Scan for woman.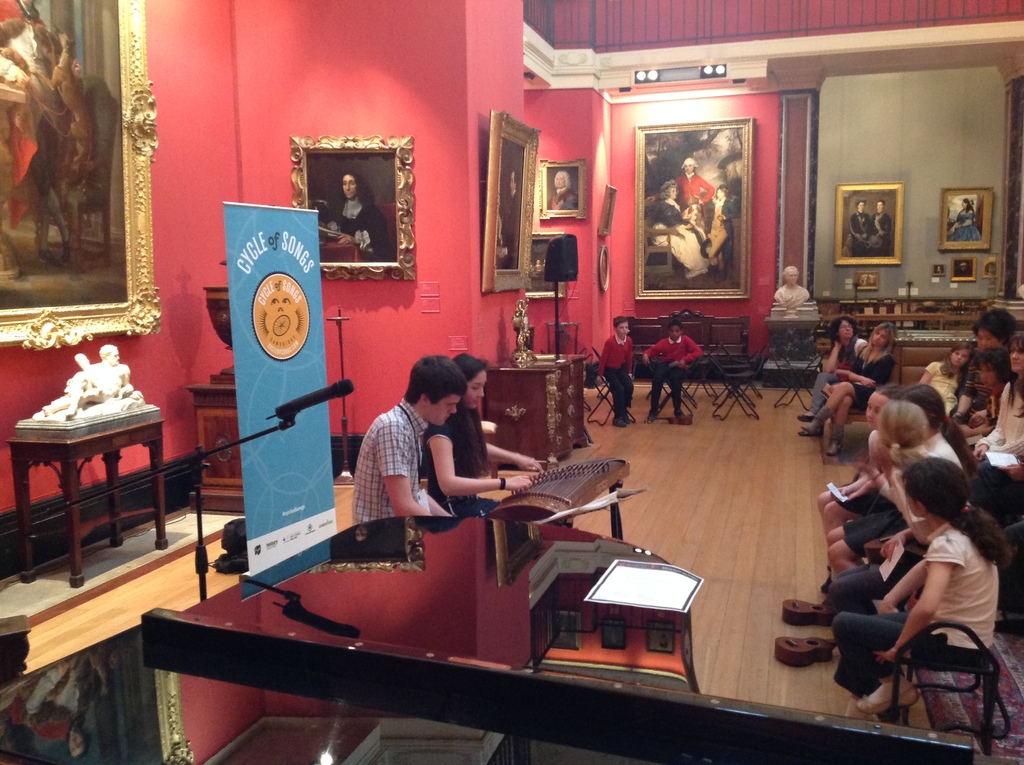
Scan result: [x1=774, y1=266, x2=812, y2=309].
